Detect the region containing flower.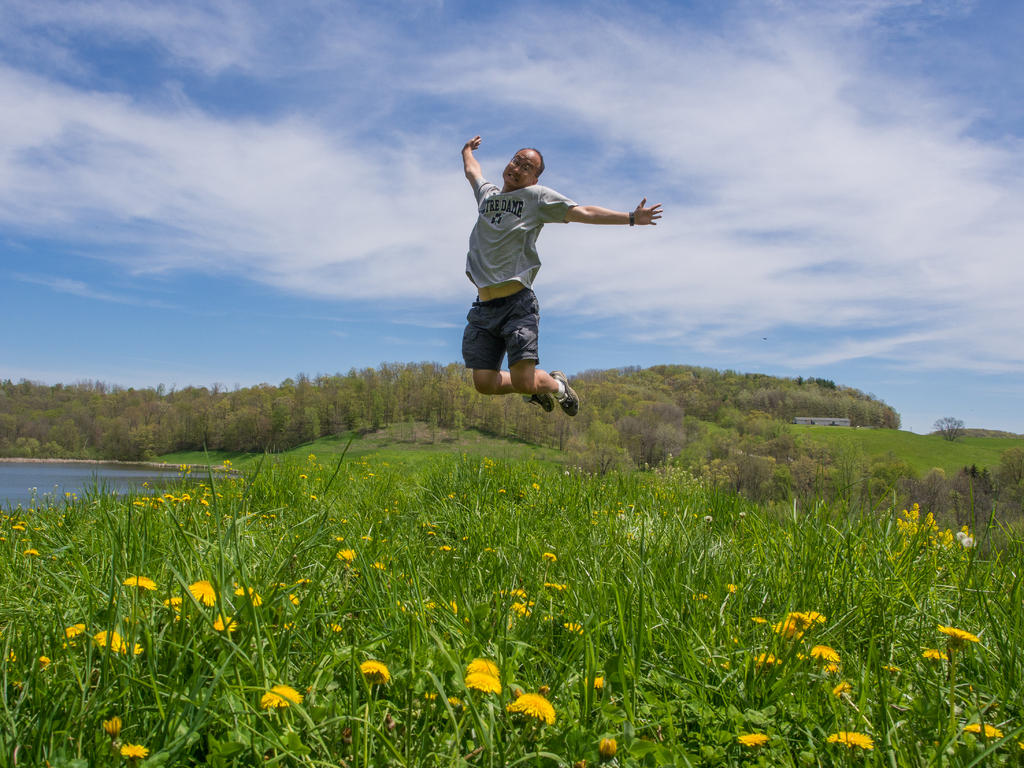
x1=361 y1=659 x2=387 y2=684.
